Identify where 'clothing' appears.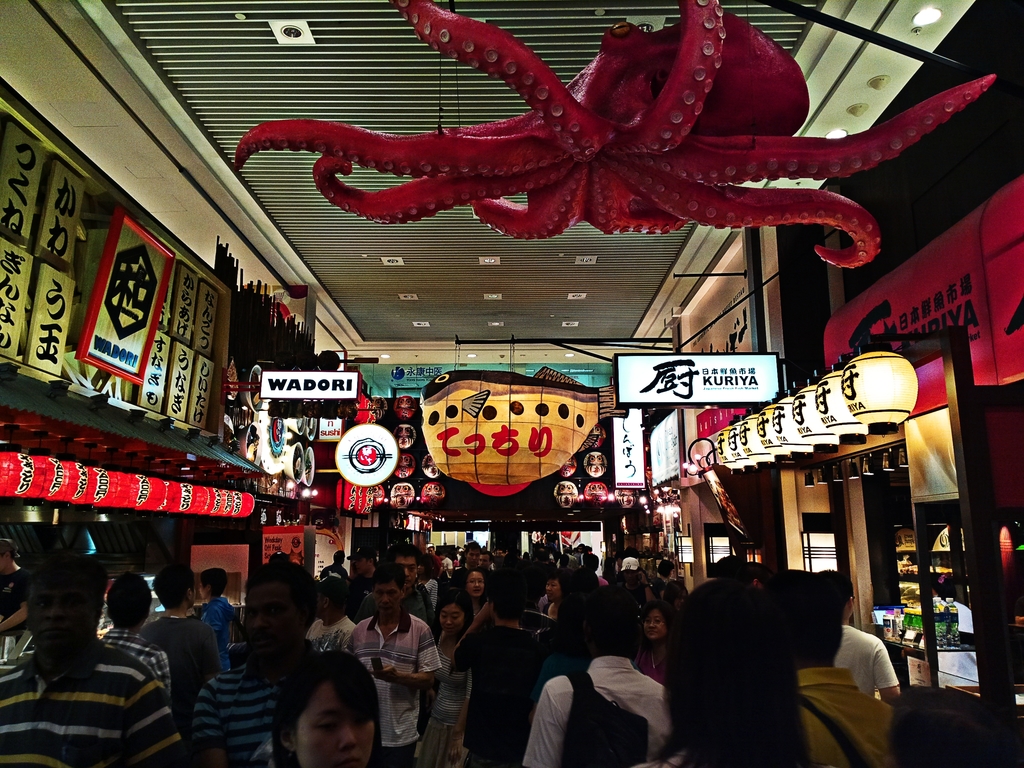
Appears at Rect(12, 584, 168, 767).
